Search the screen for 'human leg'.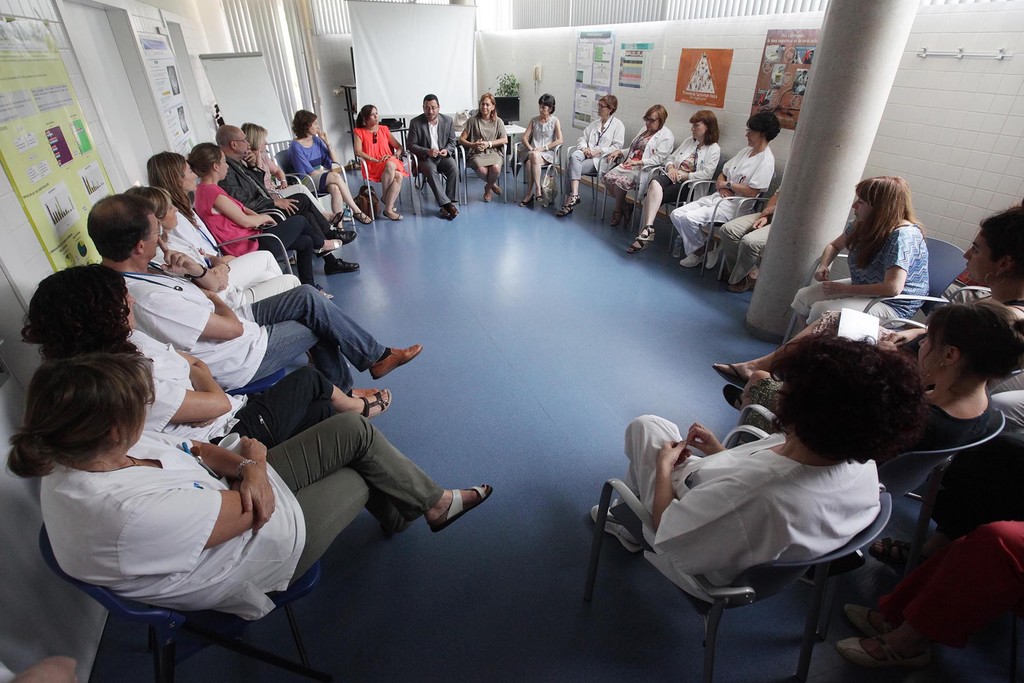
Found at [261, 406, 494, 537].
